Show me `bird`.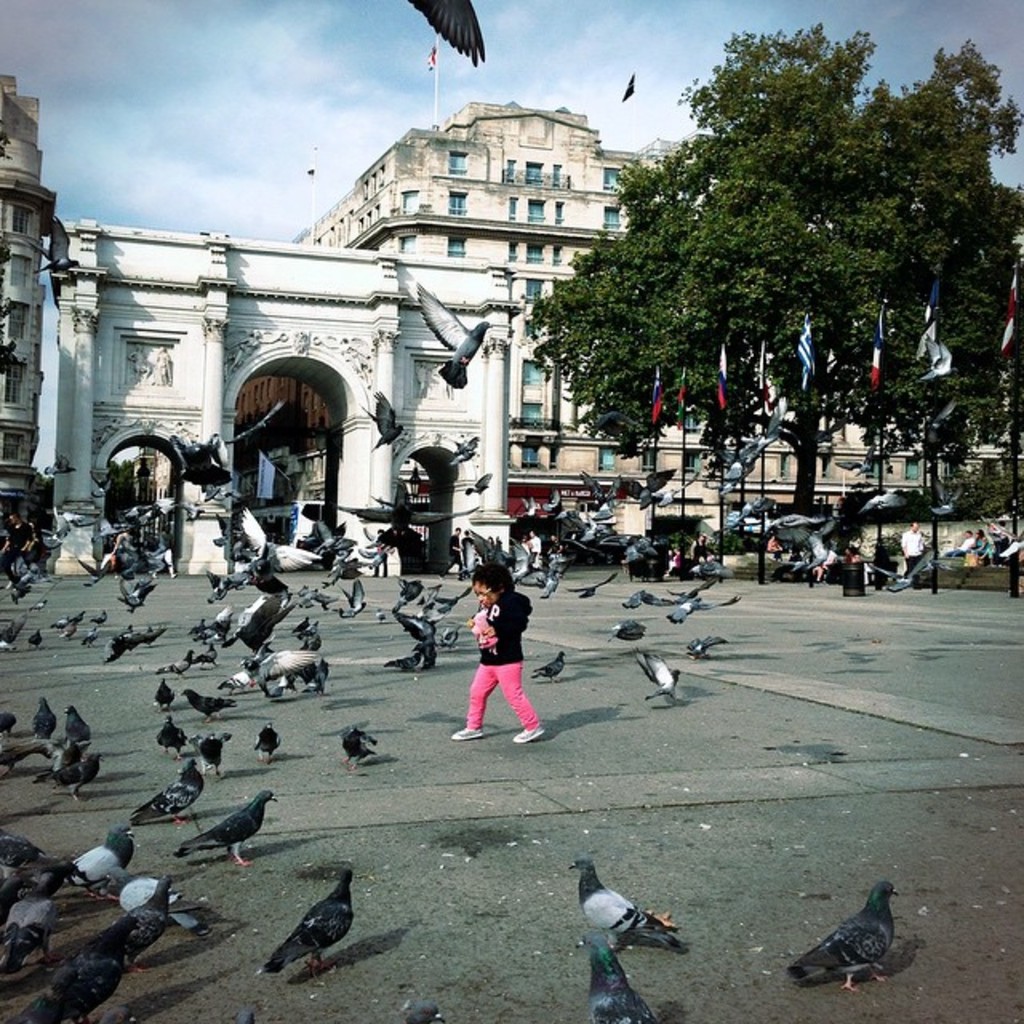
`bird` is here: region(670, 579, 722, 606).
